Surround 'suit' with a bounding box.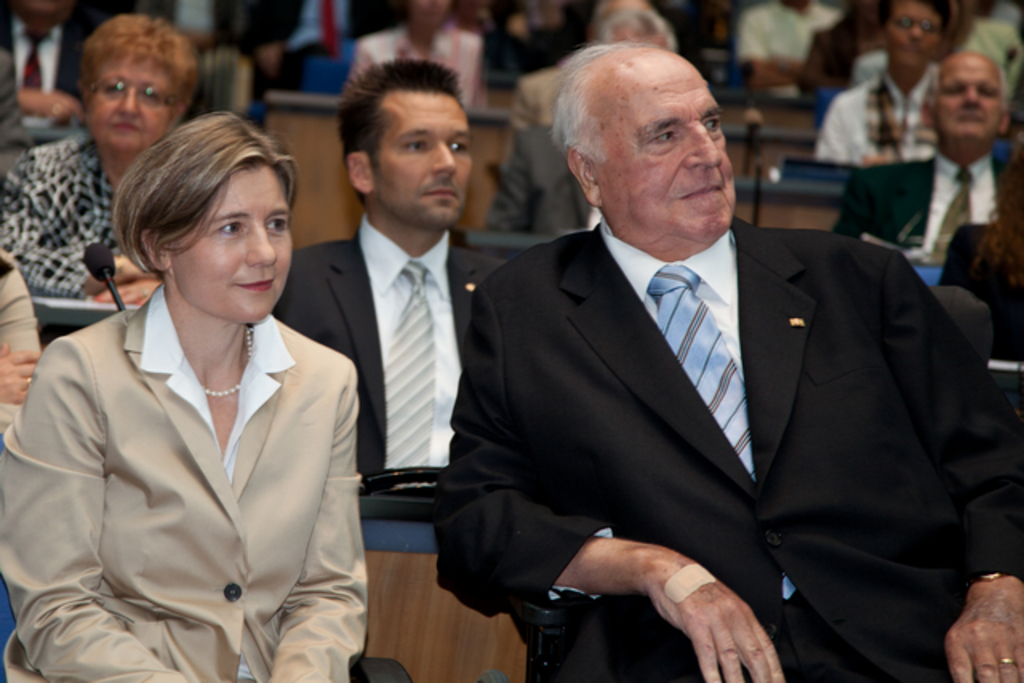
10 230 394 670.
